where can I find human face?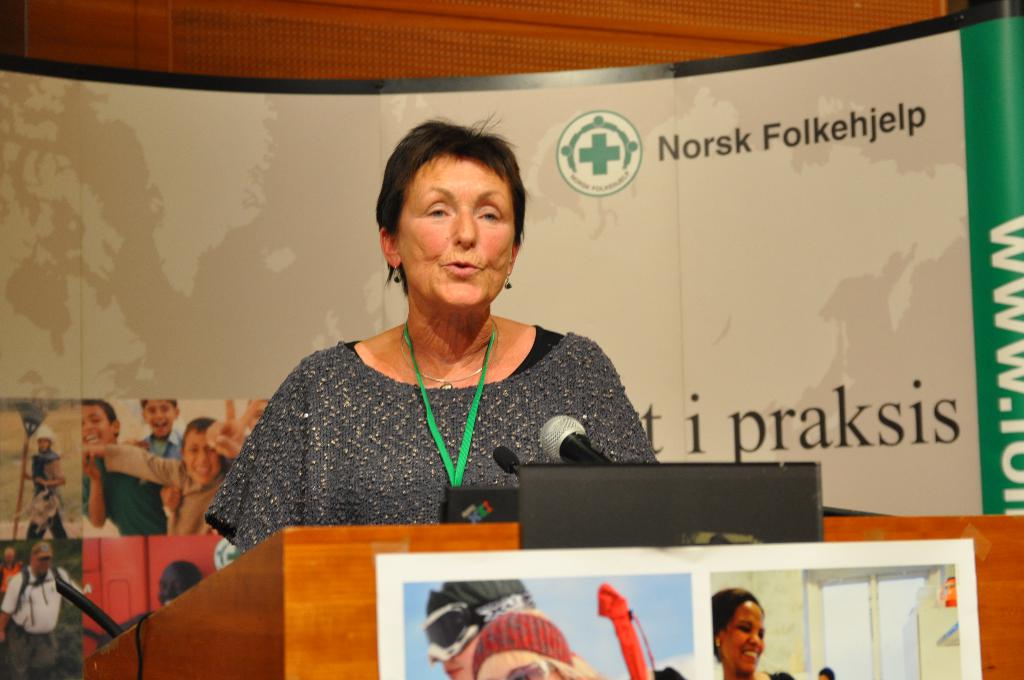
You can find it at [80,405,118,449].
